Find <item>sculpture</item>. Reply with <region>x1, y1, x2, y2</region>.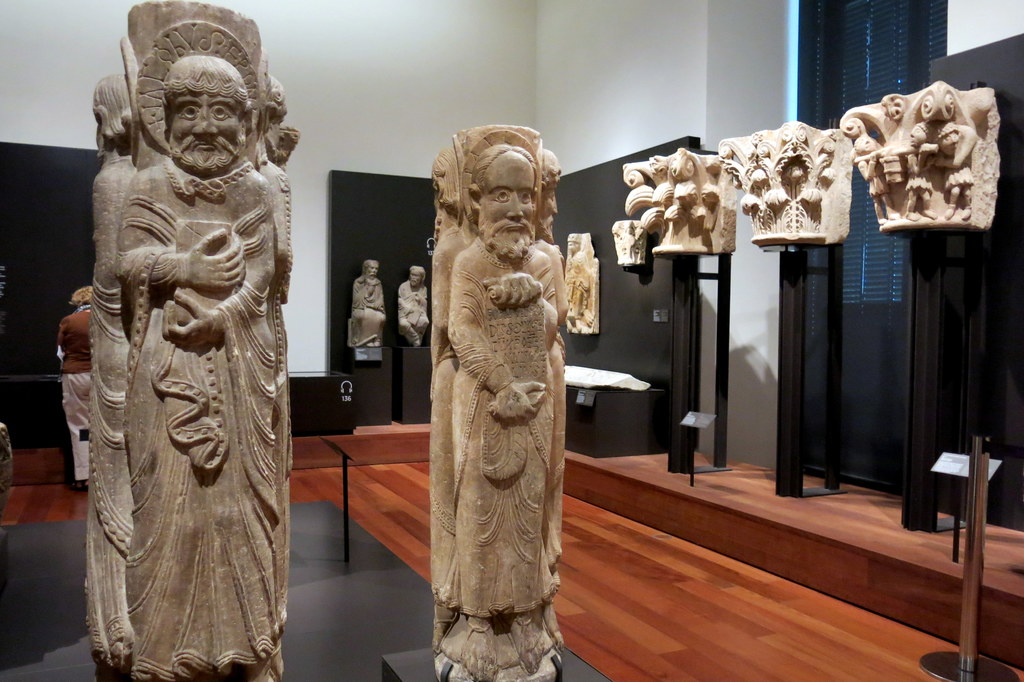
<region>355, 256, 388, 351</region>.
